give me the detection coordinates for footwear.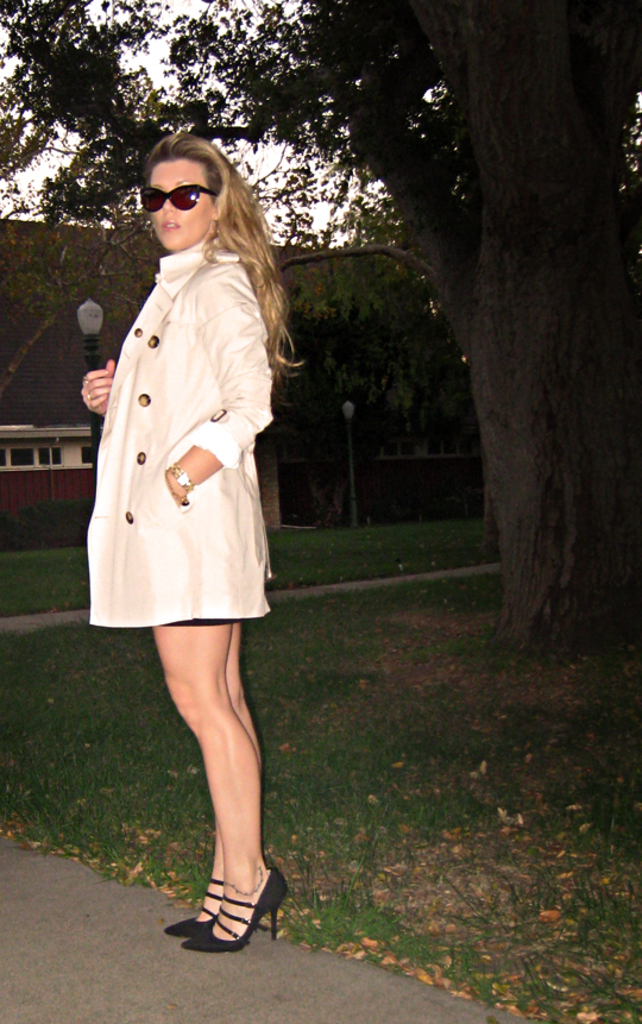
locate(165, 860, 233, 940).
